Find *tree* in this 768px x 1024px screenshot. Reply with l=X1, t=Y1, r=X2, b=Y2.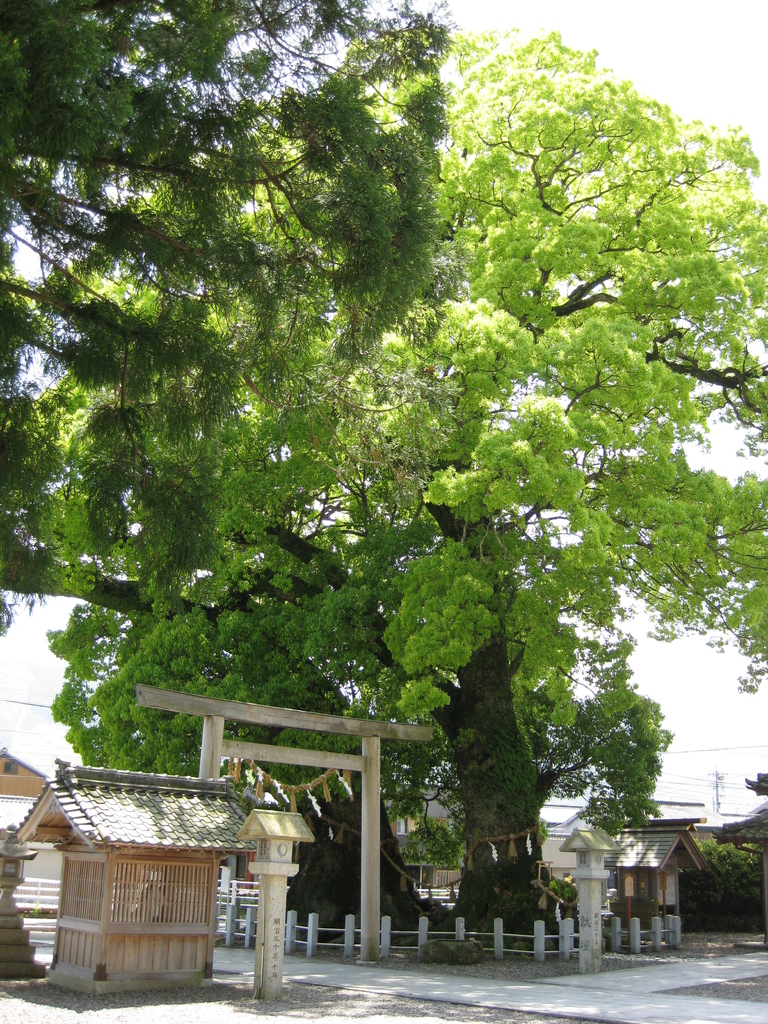
l=0, t=0, r=454, b=633.
